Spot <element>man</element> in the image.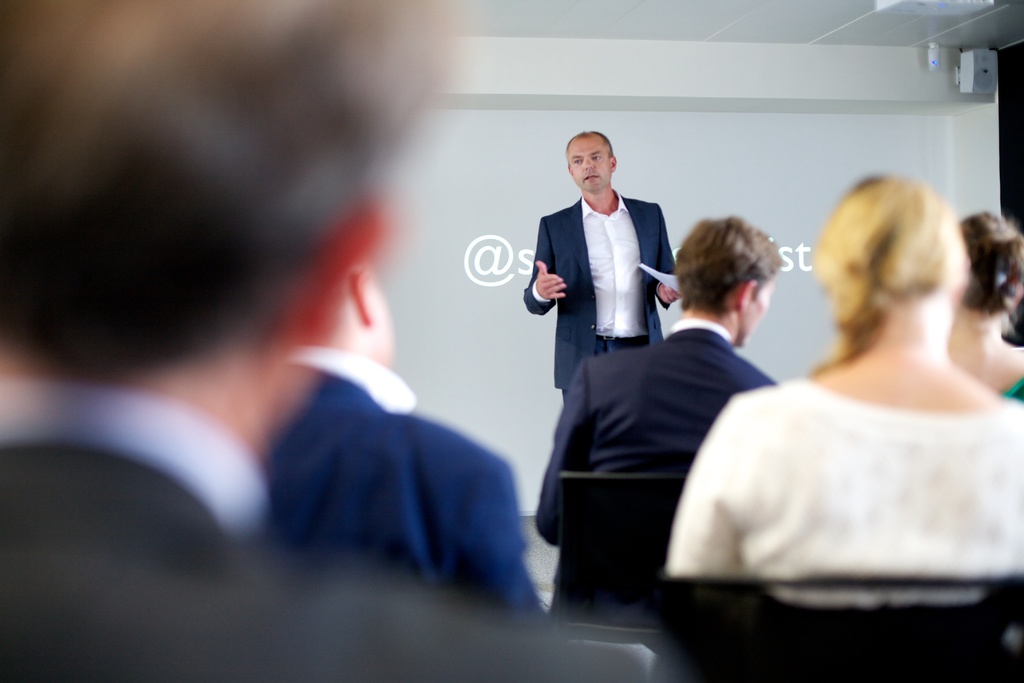
<element>man</element> found at bbox=(251, 262, 556, 625).
